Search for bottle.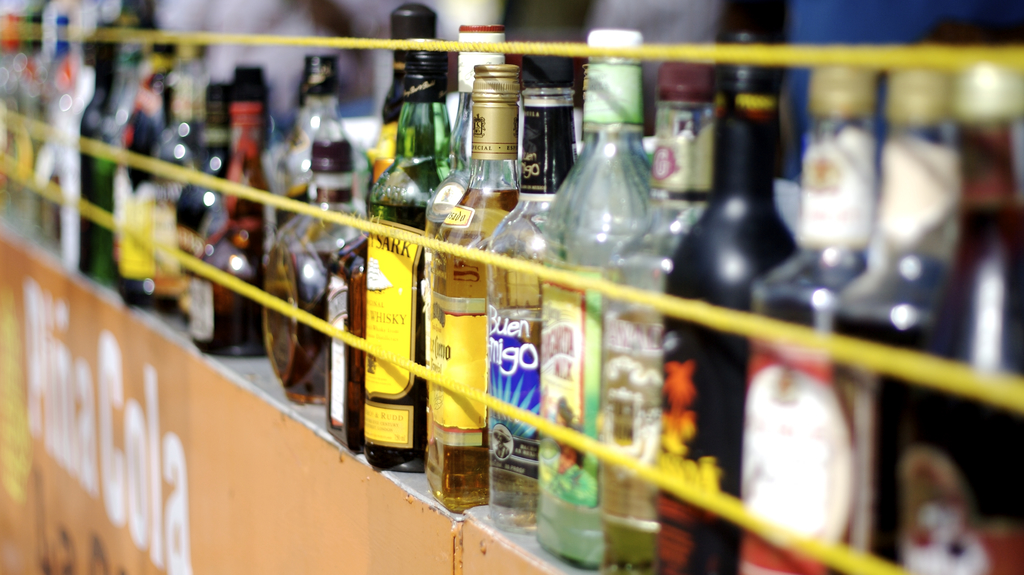
Found at bbox=(276, 115, 392, 417).
